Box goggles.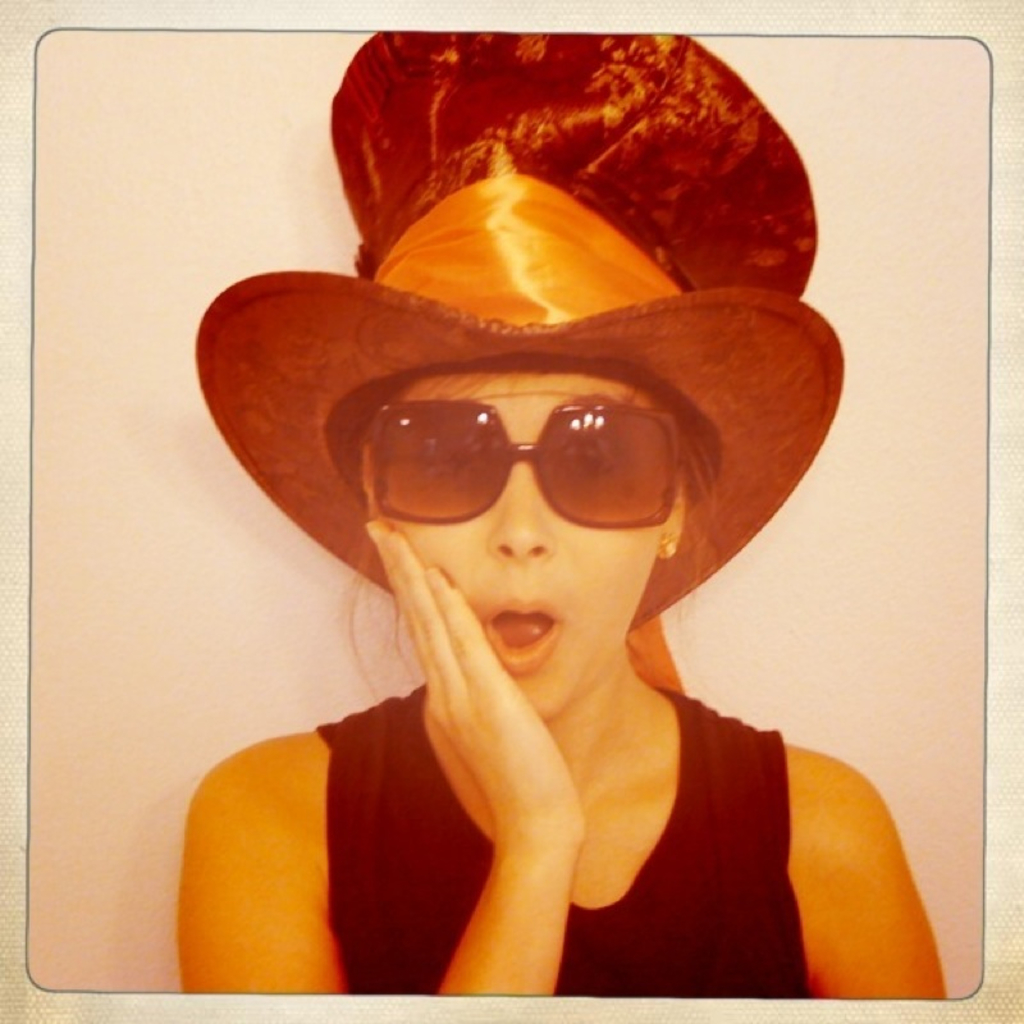
<bbox>333, 376, 741, 540</bbox>.
